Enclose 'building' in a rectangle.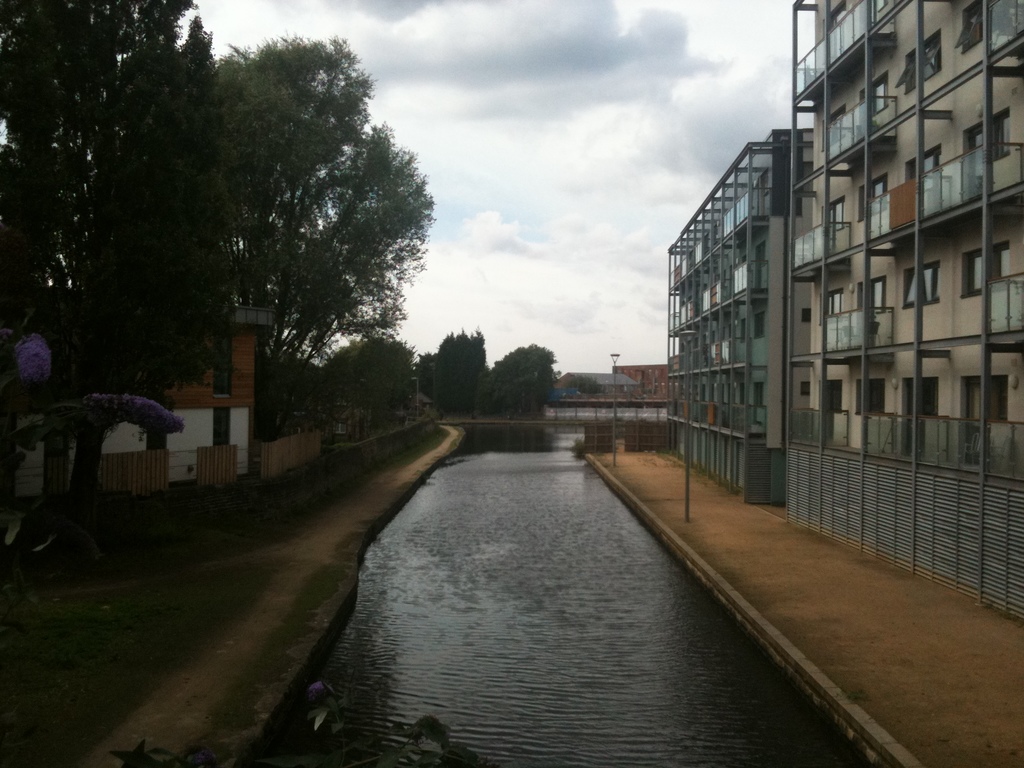
x1=666, y1=126, x2=780, y2=502.
